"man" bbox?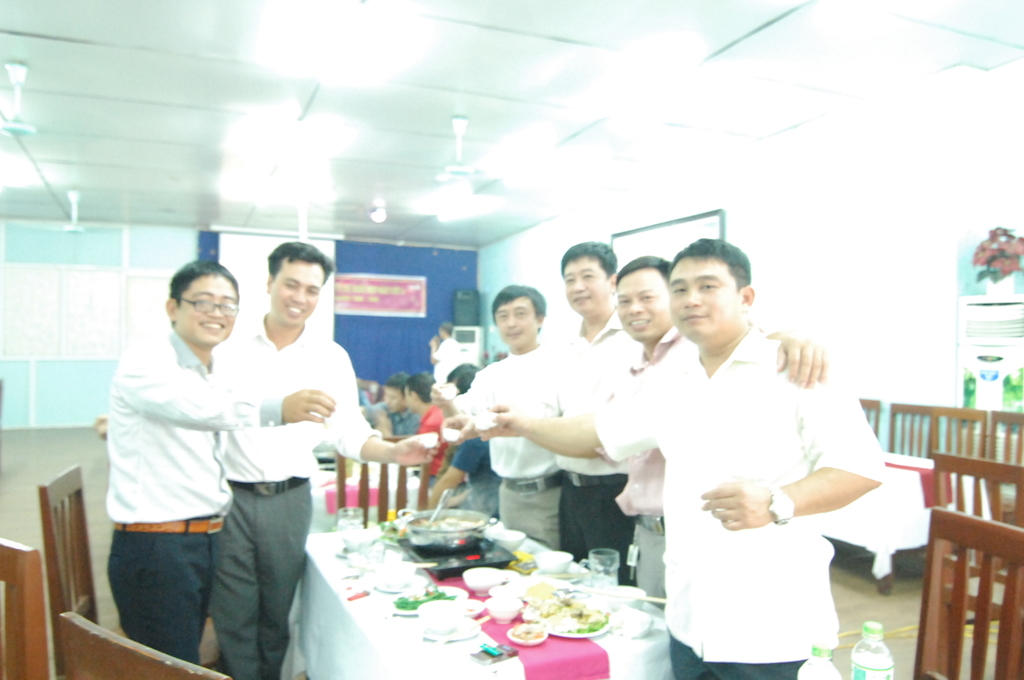
box(403, 373, 450, 484)
